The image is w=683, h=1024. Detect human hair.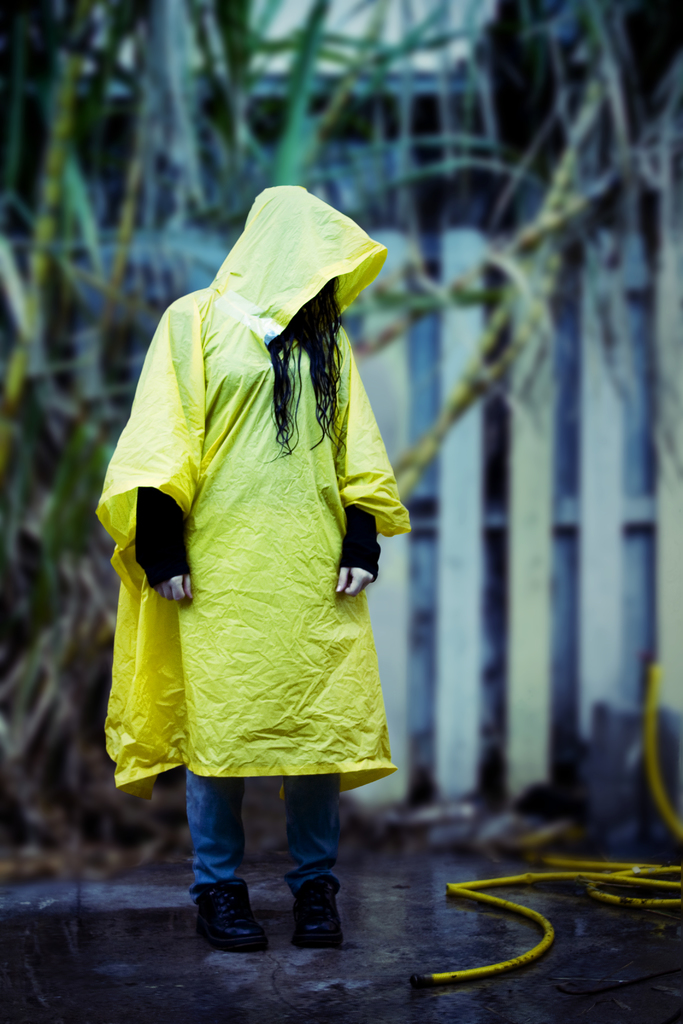
Detection: [258, 269, 345, 467].
